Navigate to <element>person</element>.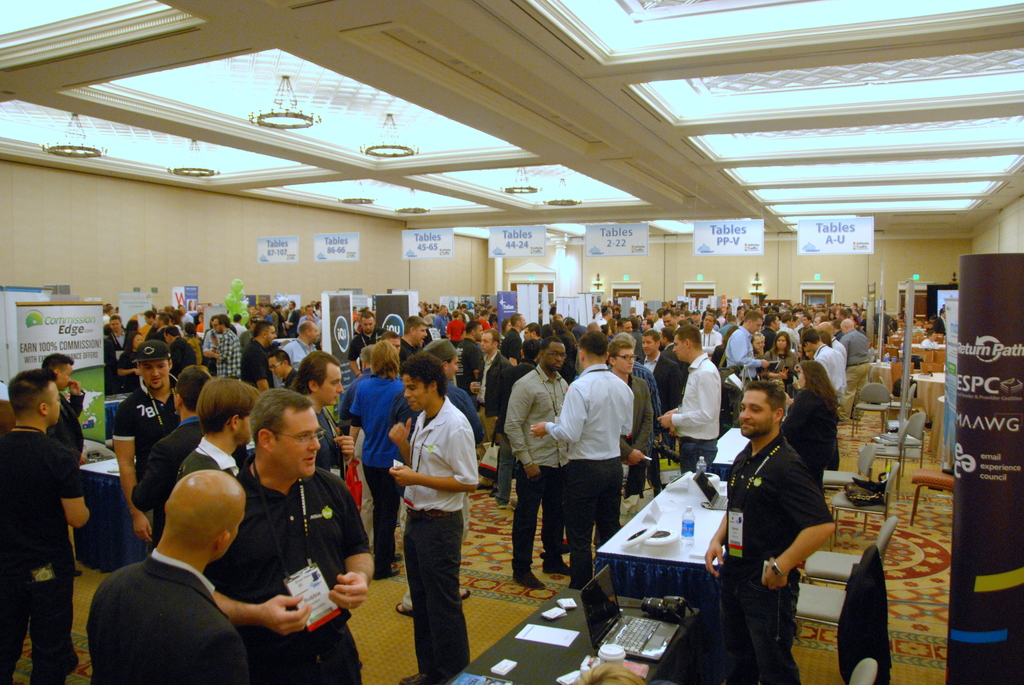
Navigation target: x1=761, y1=326, x2=801, y2=375.
